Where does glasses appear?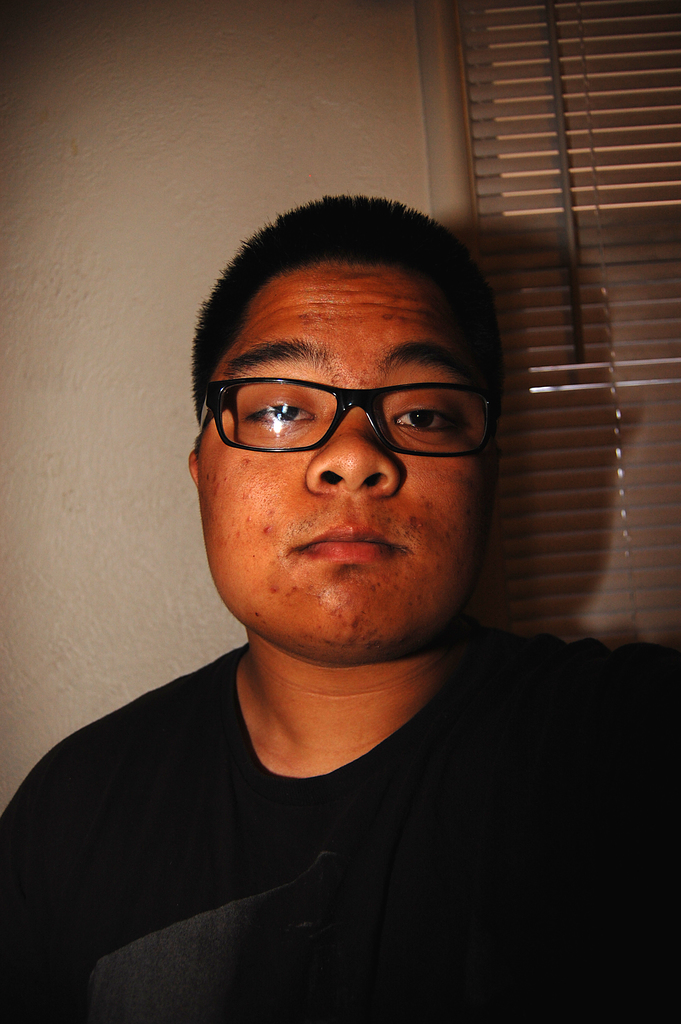
Appears at [189, 376, 500, 458].
